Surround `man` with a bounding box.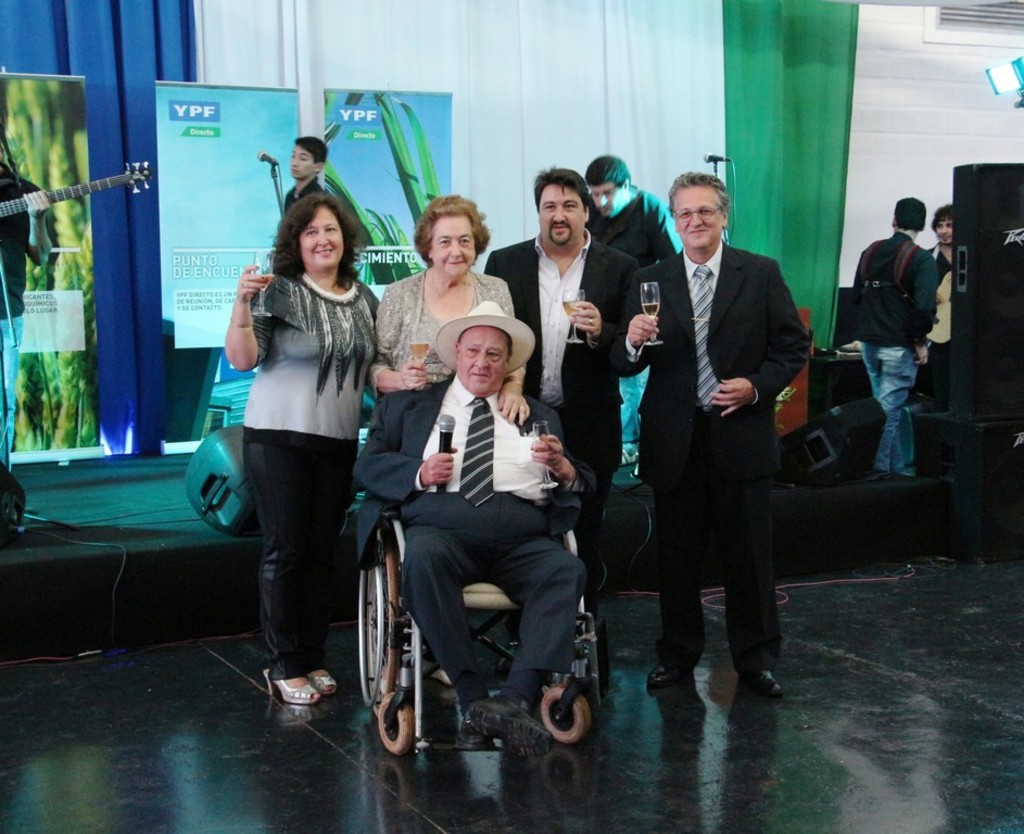
<box>485,161,642,597</box>.
